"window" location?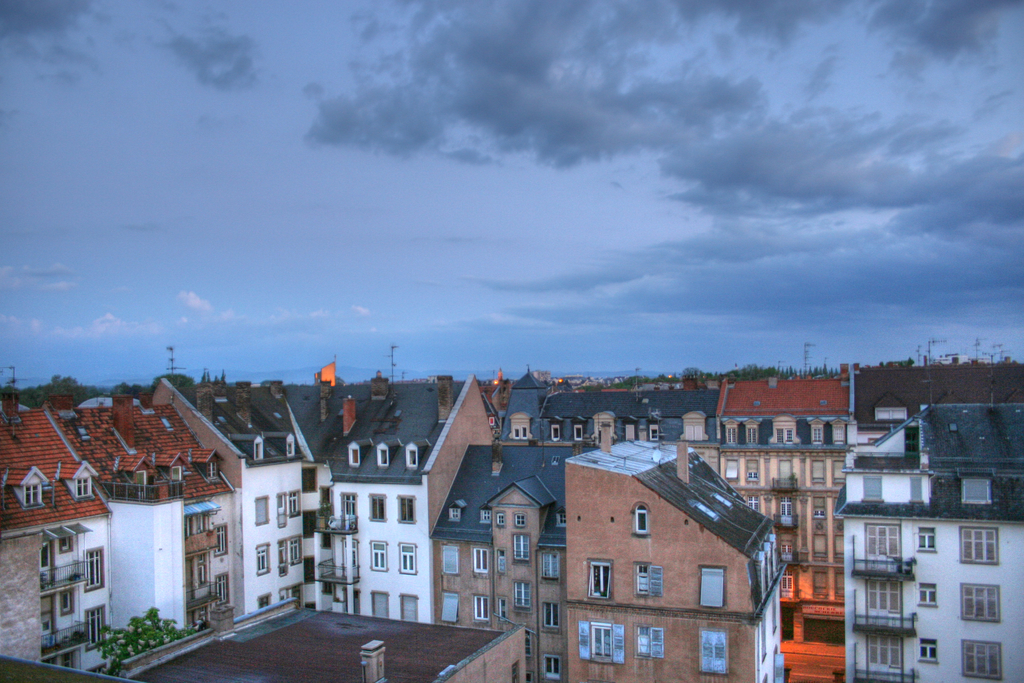
[303,554,314,582]
